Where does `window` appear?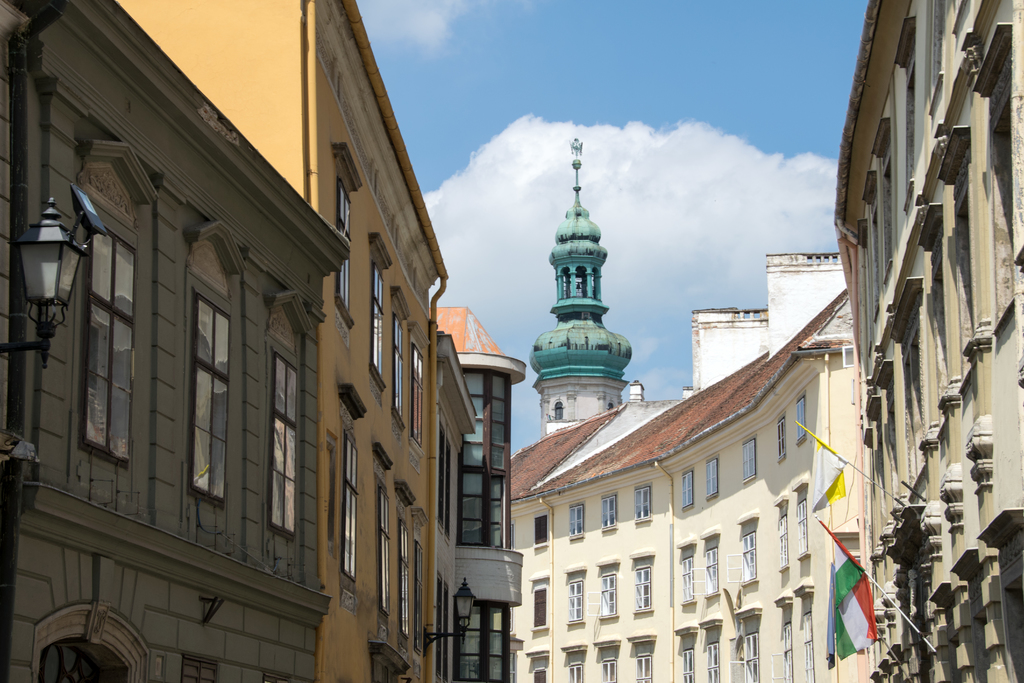
Appears at crop(637, 656, 650, 682).
